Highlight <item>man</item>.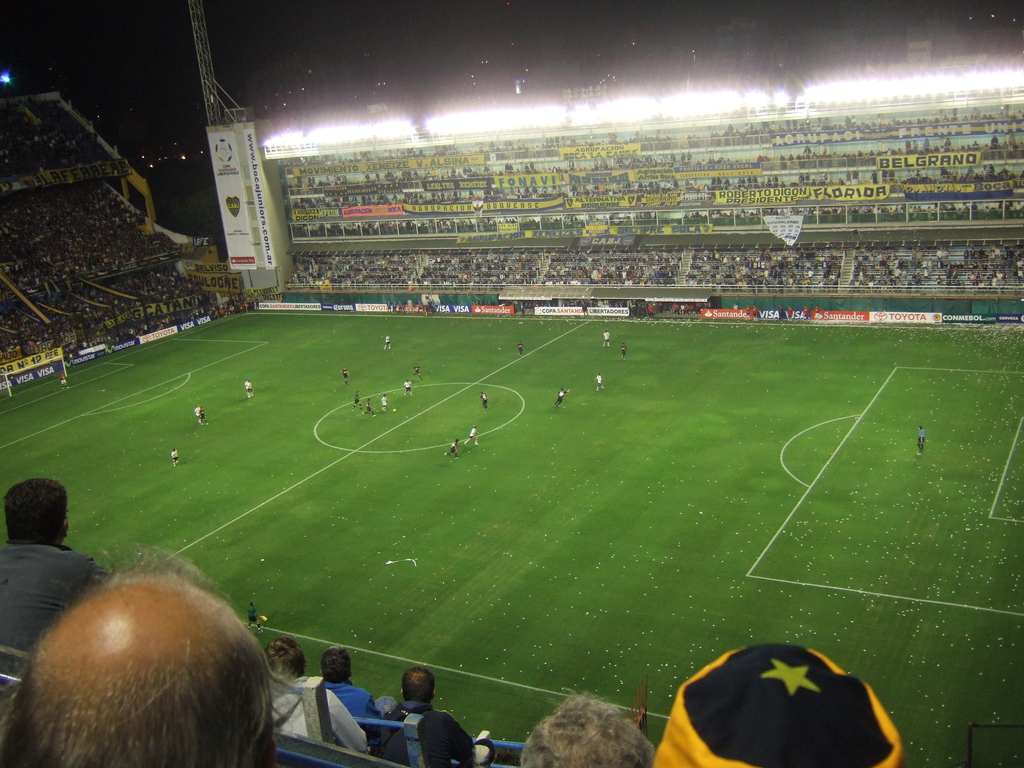
Highlighted region: (left=194, top=405, right=202, bottom=425).
